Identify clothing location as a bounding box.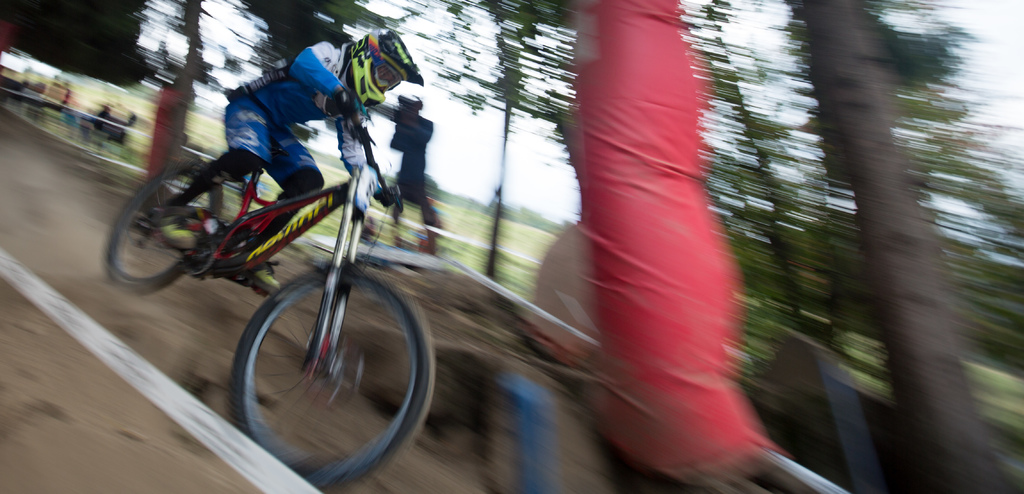
<bbox>225, 44, 355, 188</bbox>.
